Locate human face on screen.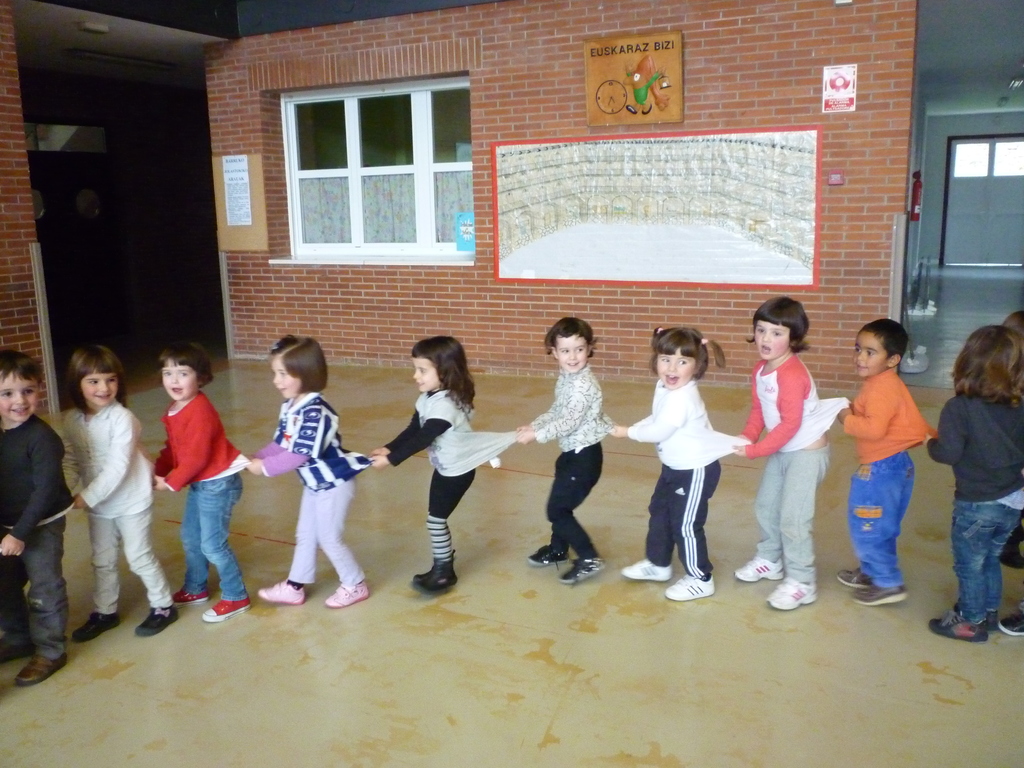
On screen at bbox=[657, 348, 692, 392].
